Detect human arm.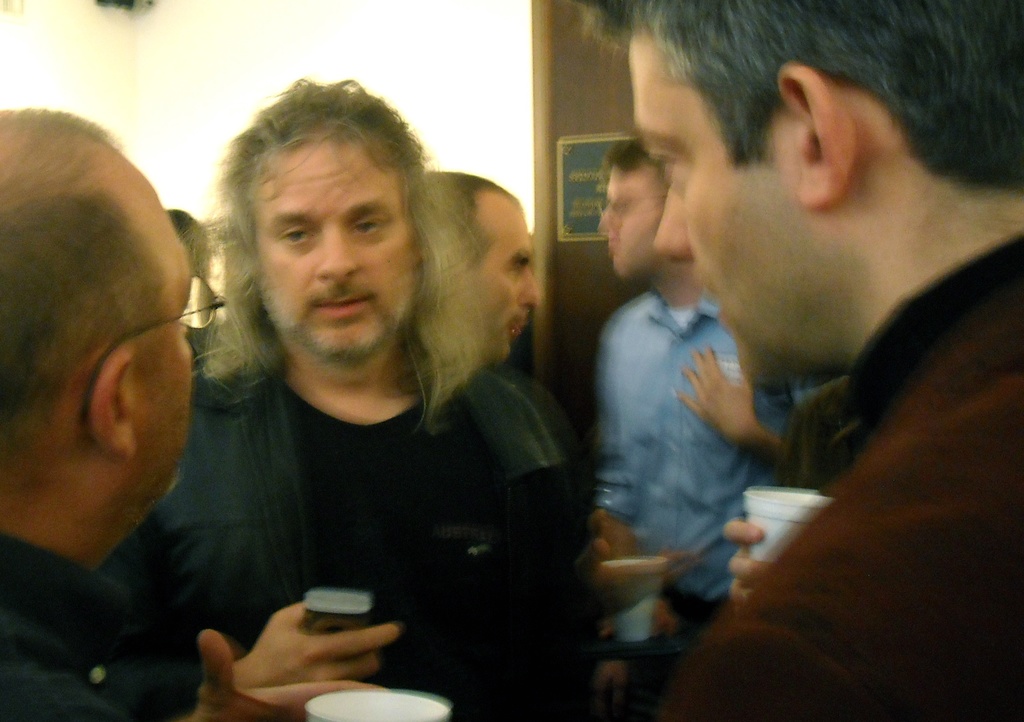
Detected at [left=659, top=615, right=877, bottom=721].
